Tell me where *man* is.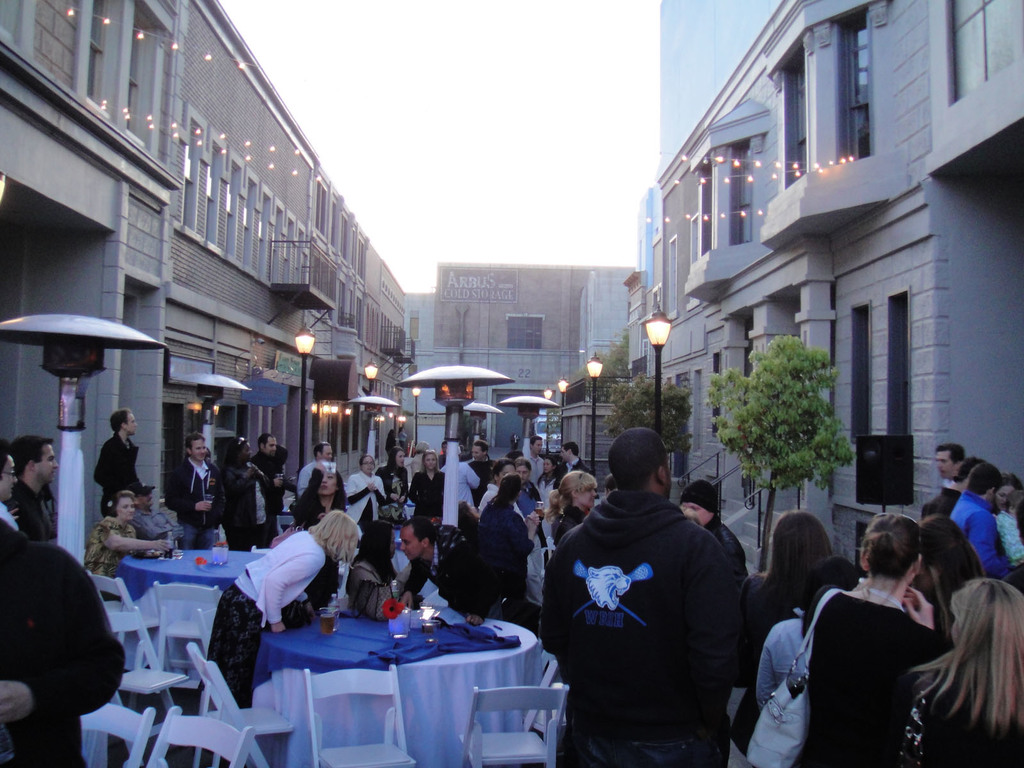
*man* is at [92,408,144,515].
